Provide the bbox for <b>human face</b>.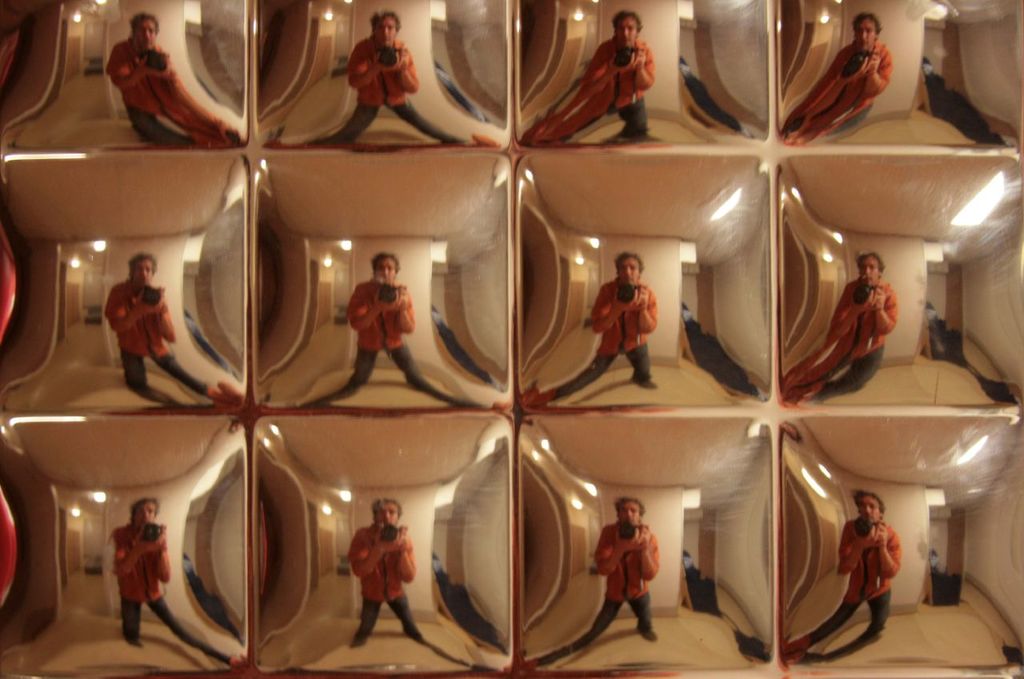
858 255 880 286.
